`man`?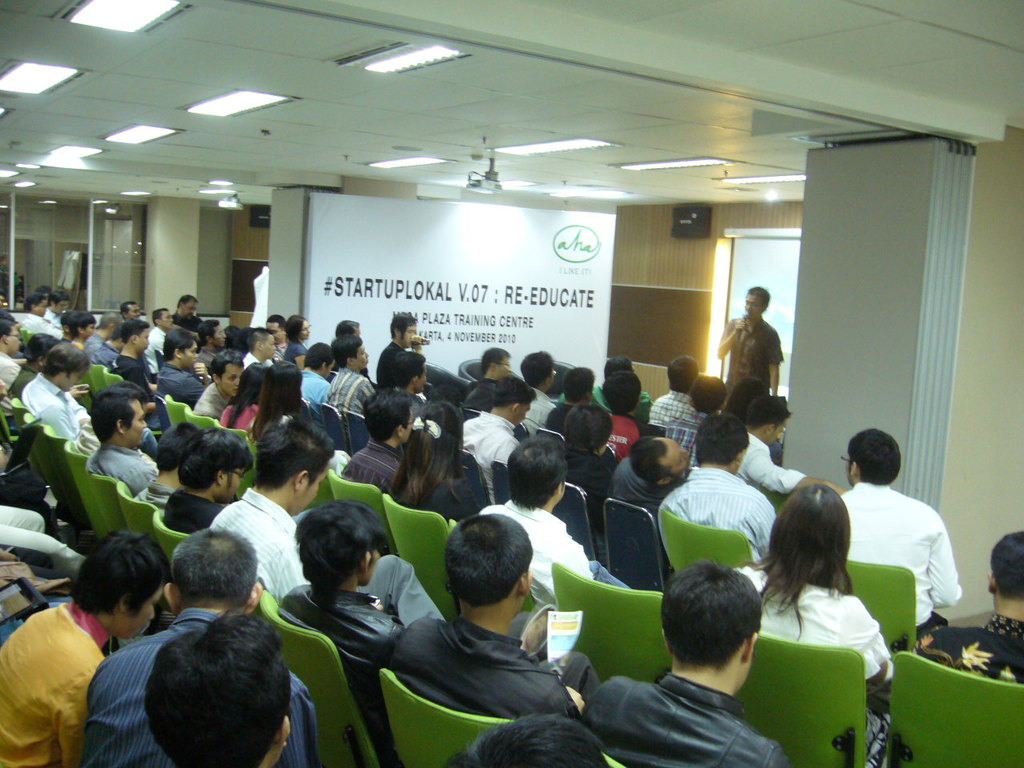
[left=645, top=351, right=705, bottom=434]
